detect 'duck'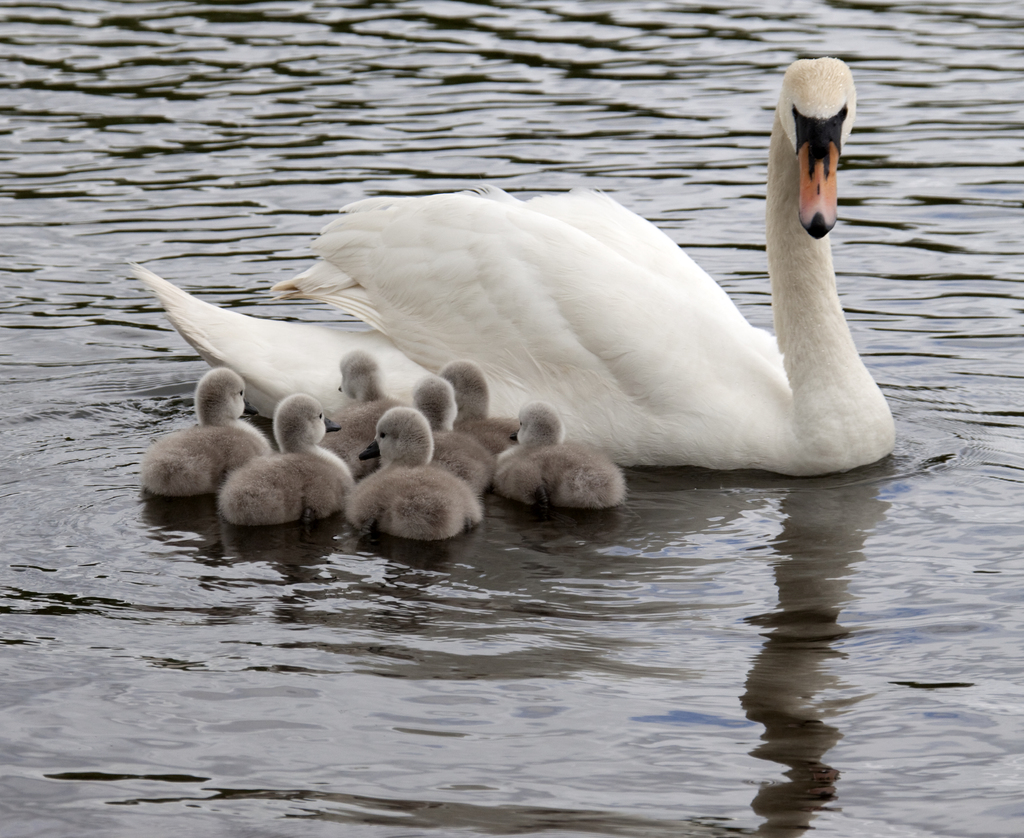
(504, 399, 628, 517)
